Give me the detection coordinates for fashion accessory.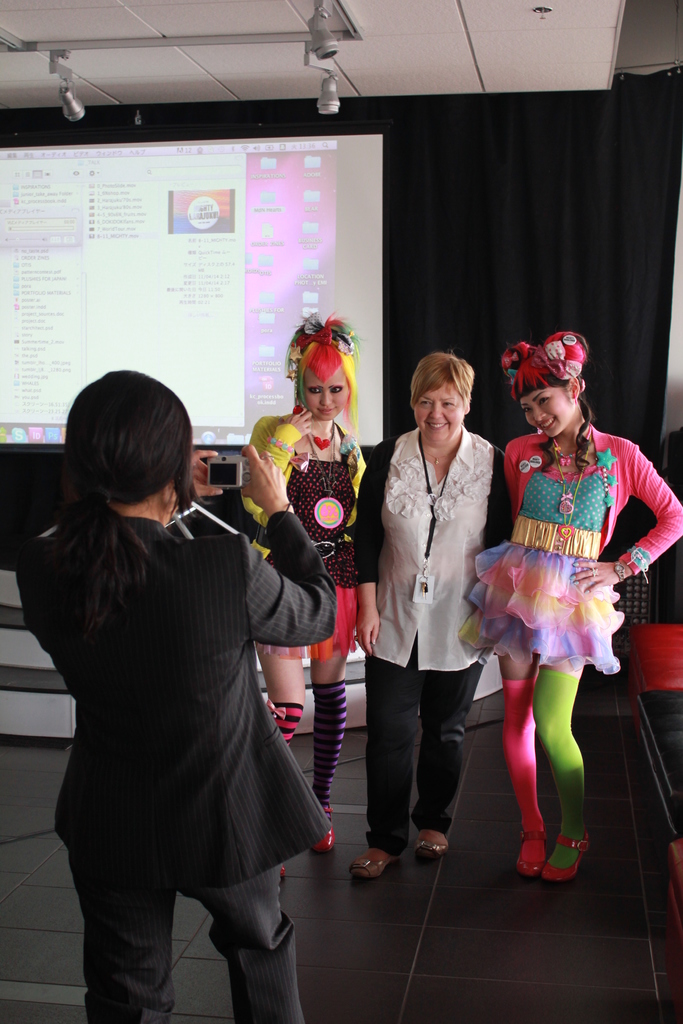
(313,808,334,855).
